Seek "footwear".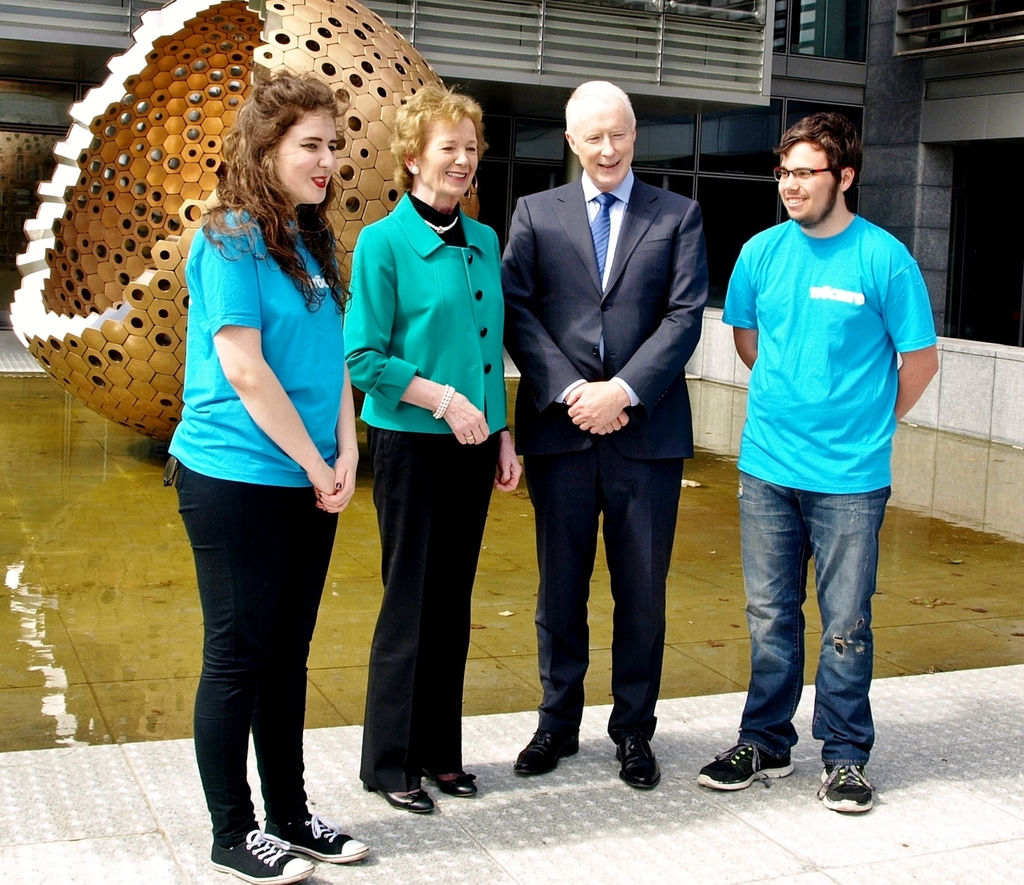
<bbox>511, 729, 581, 775</bbox>.
